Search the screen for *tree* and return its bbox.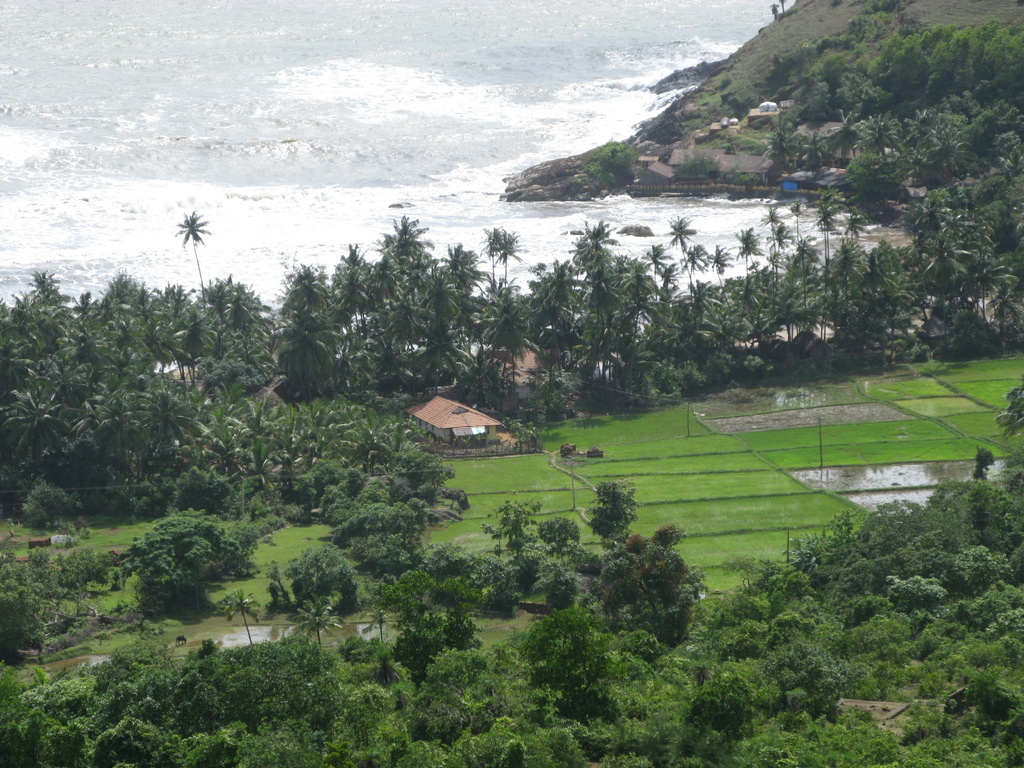
Found: 0/262/222/500.
